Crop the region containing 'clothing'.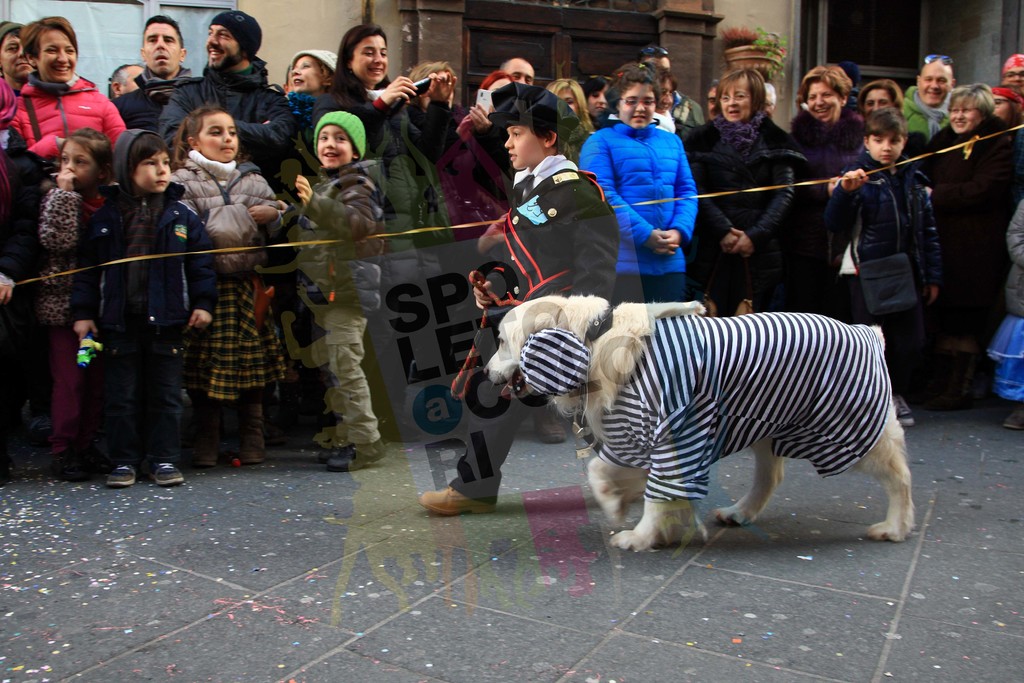
Crop region: region(925, 128, 1023, 401).
